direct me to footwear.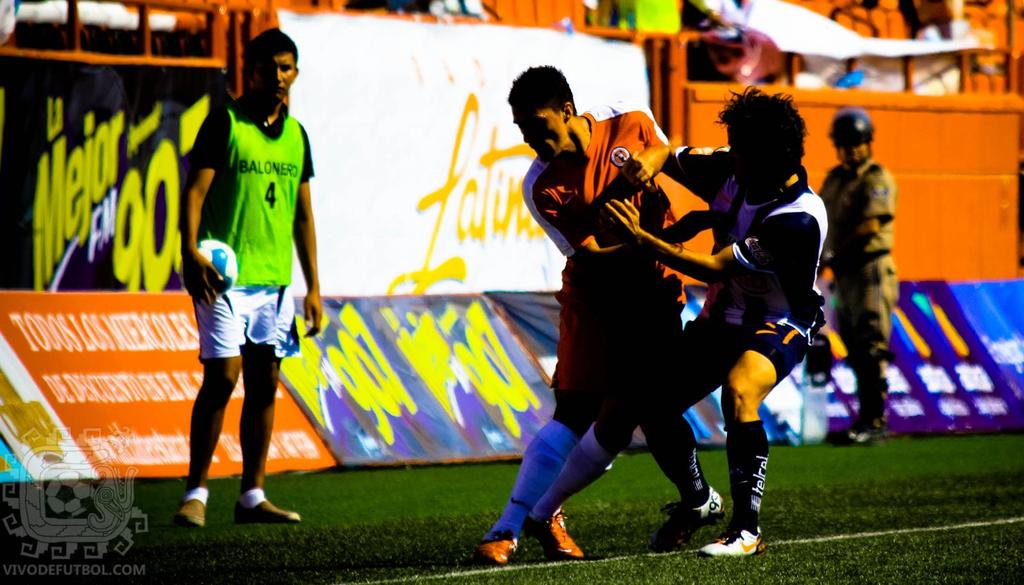
Direction: (539, 507, 582, 559).
